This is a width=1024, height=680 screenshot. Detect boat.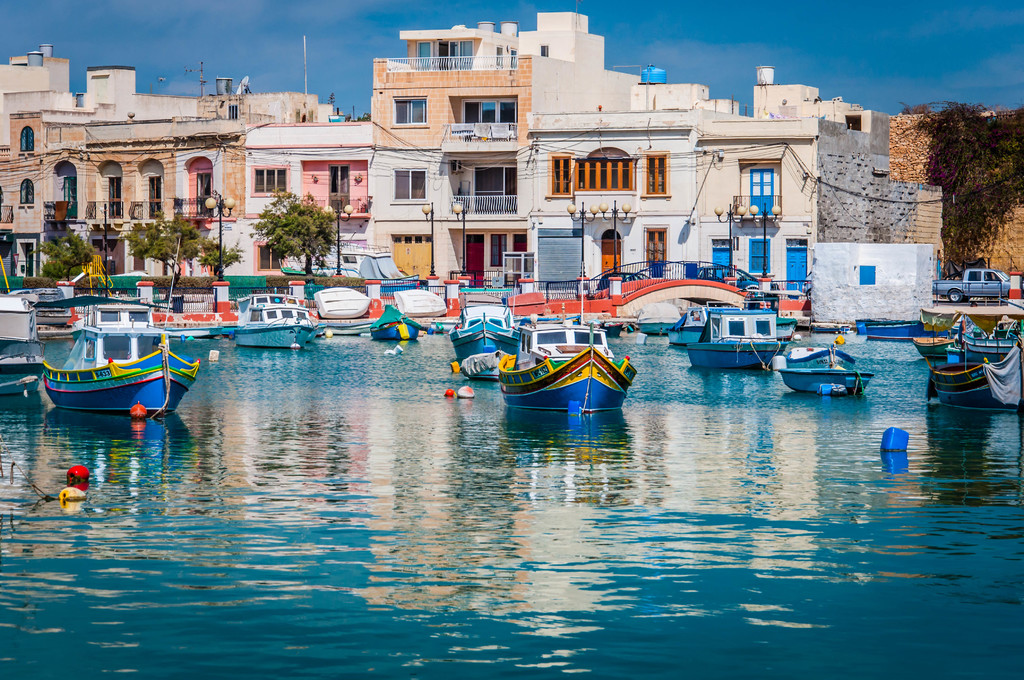
914/343/1016/404.
